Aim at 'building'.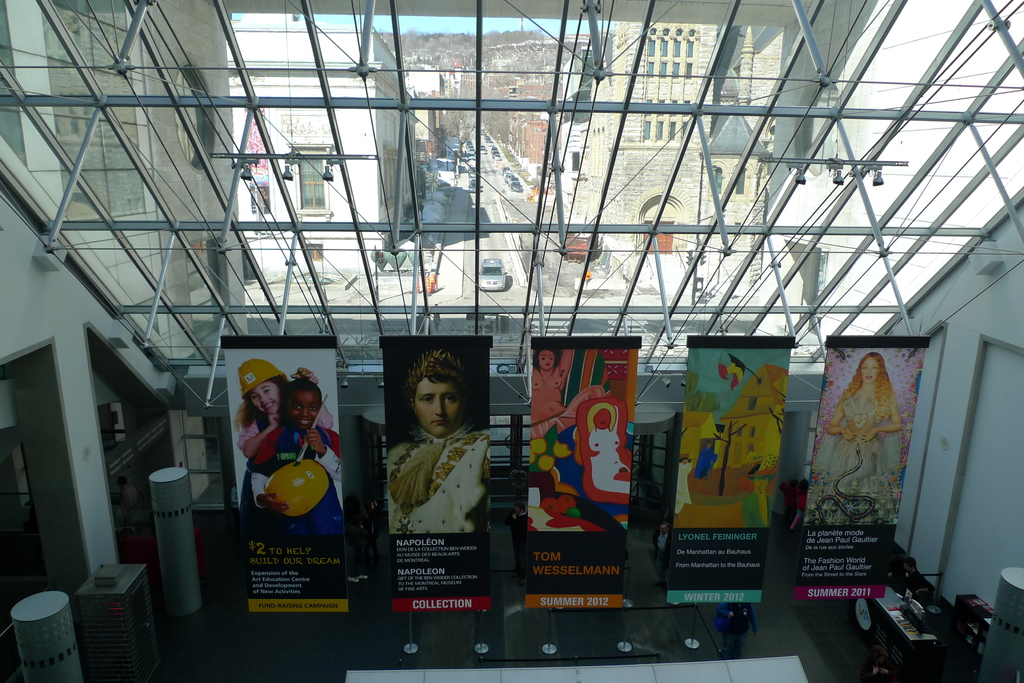
Aimed at pyautogui.locateOnScreen(575, 25, 785, 278).
